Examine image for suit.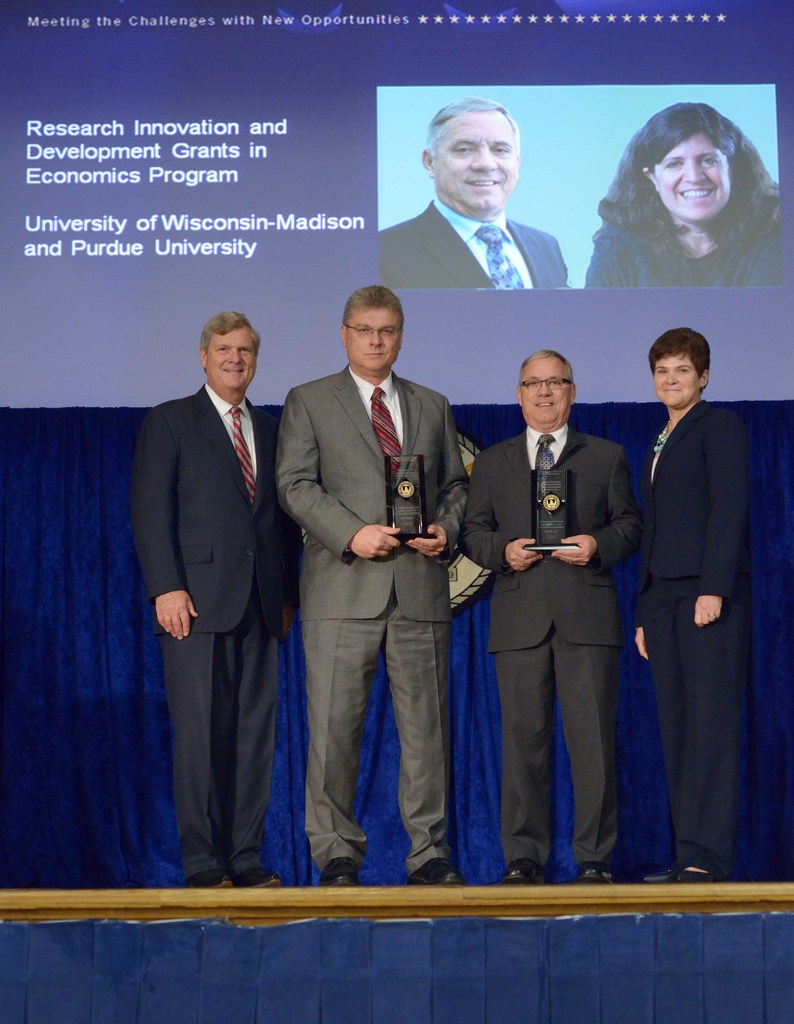
Examination result: {"left": 282, "top": 288, "right": 474, "bottom": 857}.
